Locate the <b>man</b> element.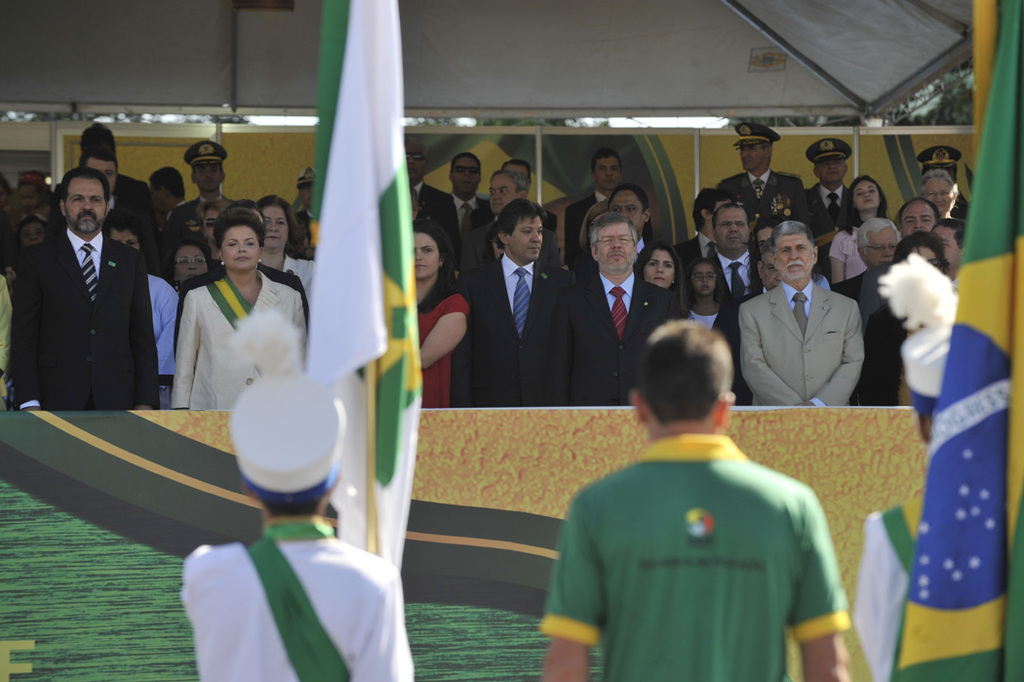
Element bbox: detection(731, 223, 861, 404).
